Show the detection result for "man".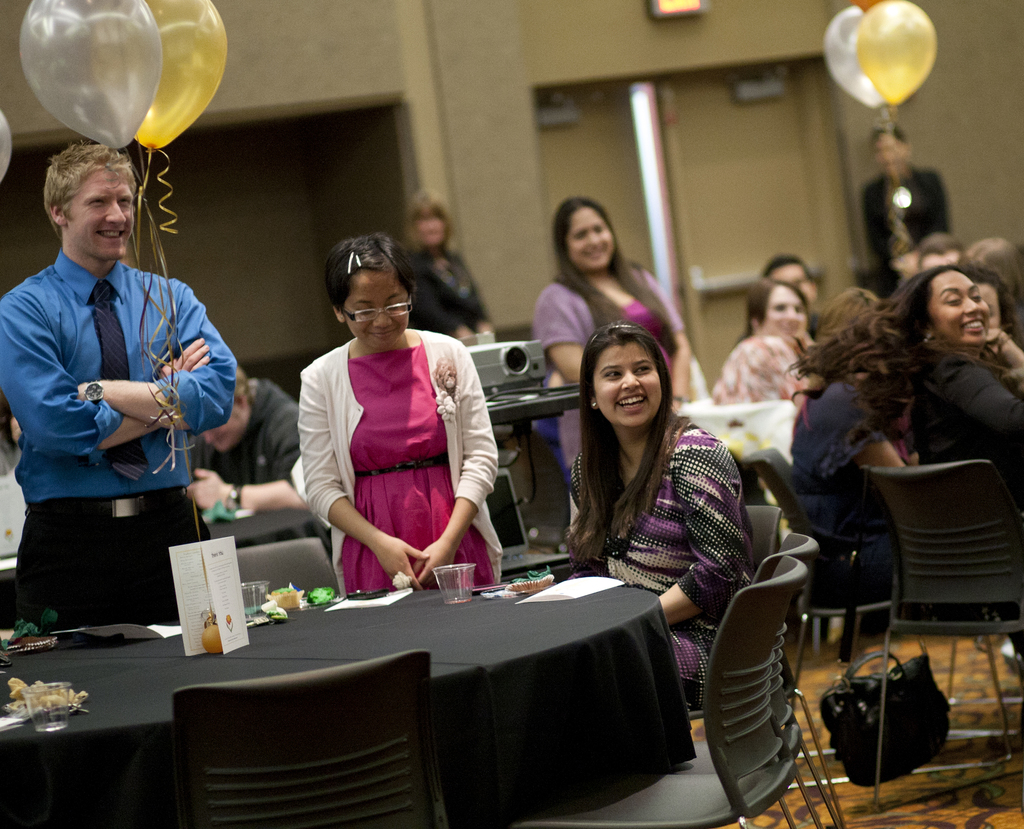
Rect(189, 368, 307, 517).
